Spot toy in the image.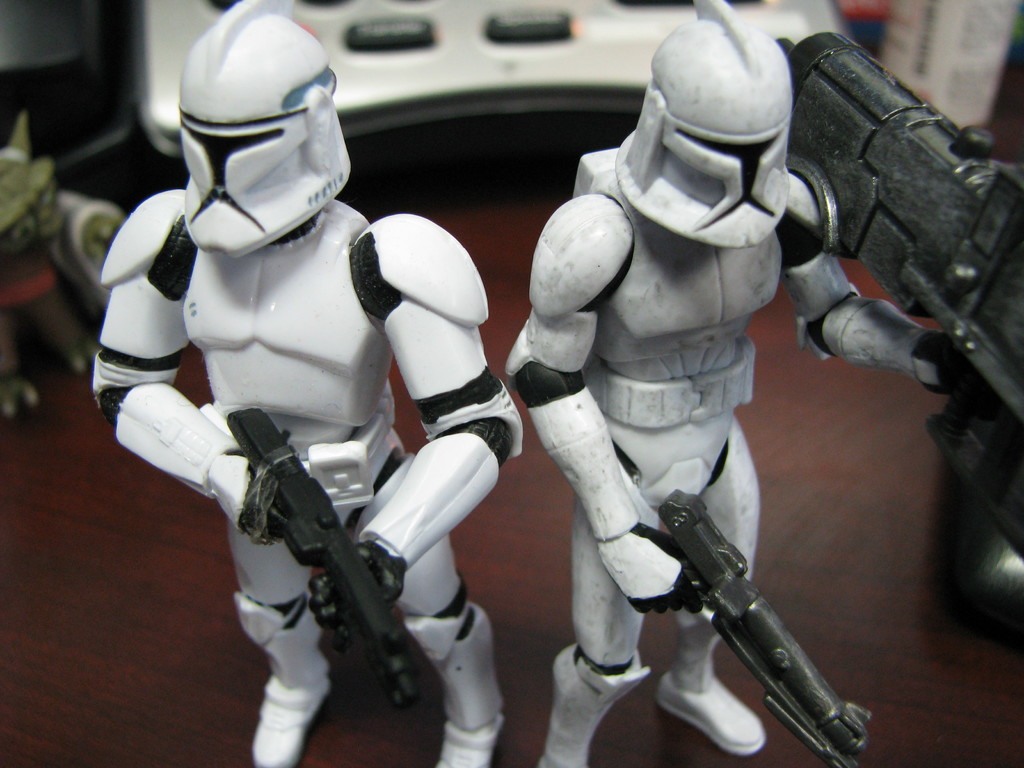
toy found at (0, 110, 126, 424).
